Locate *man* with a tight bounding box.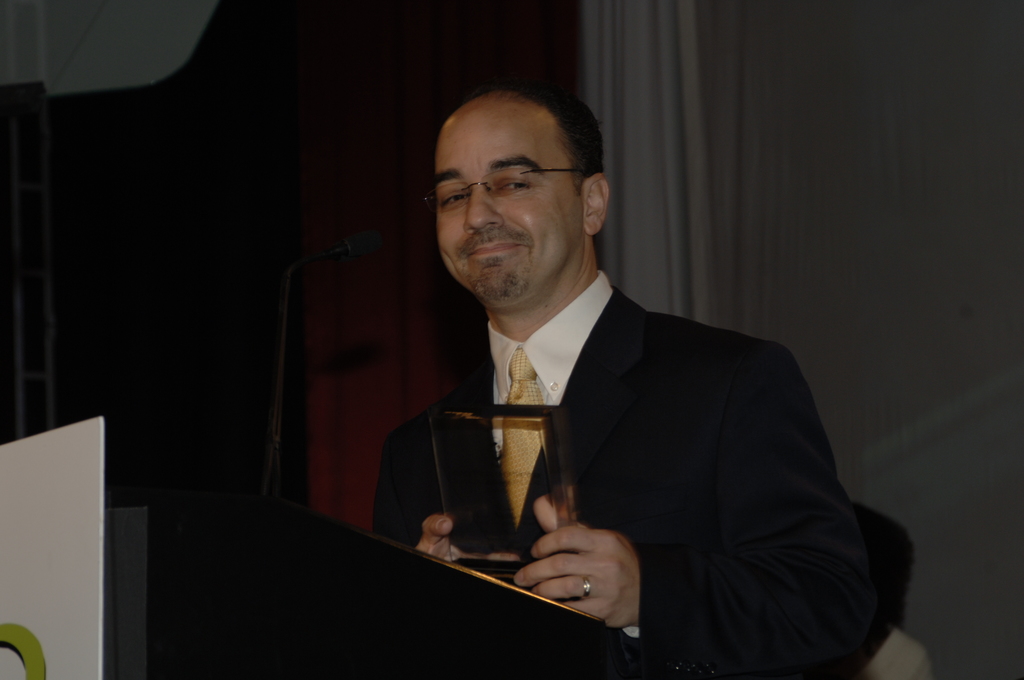
<bbox>311, 93, 884, 651</bbox>.
